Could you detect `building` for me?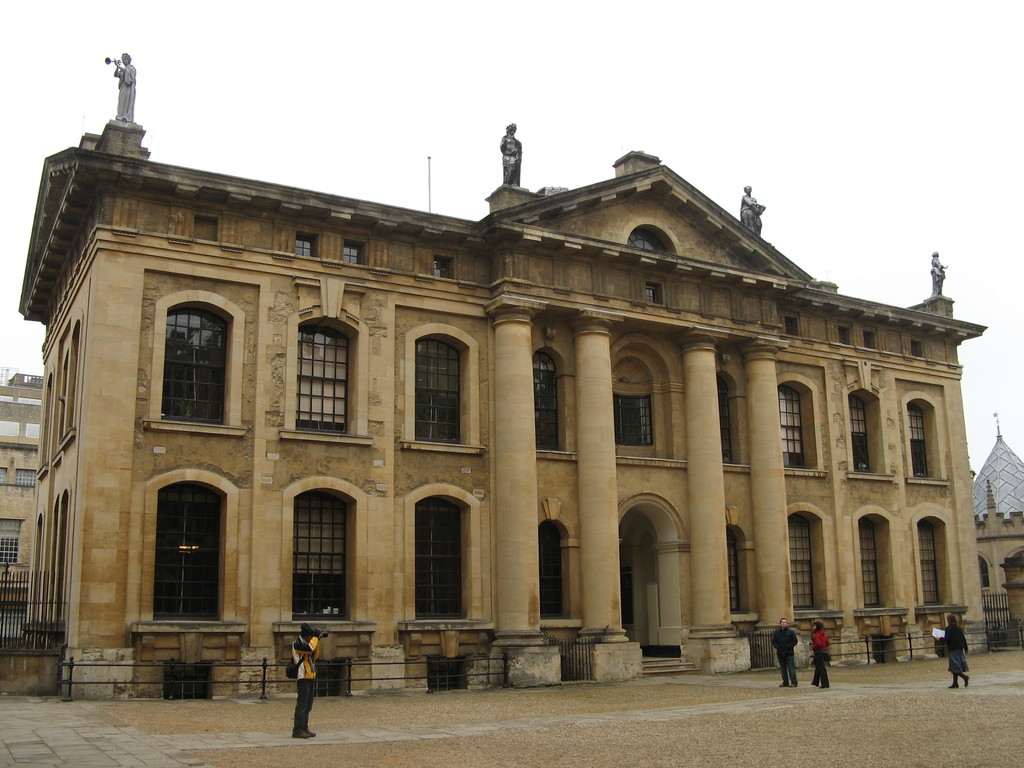
Detection result: 970, 415, 1023, 627.
